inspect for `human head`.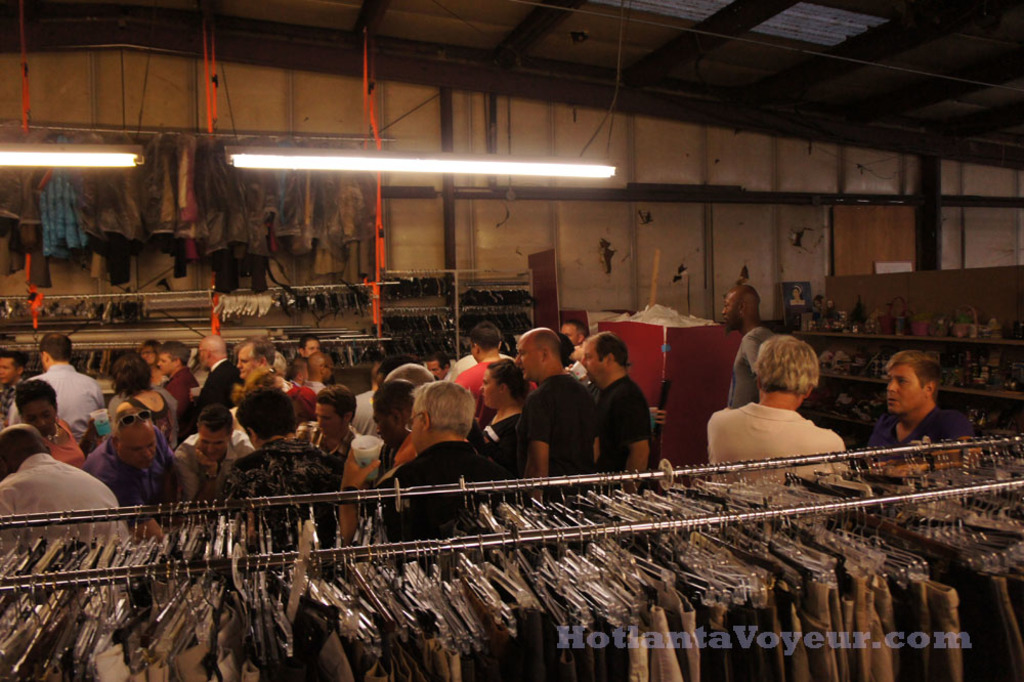
Inspection: 466:319:501:359.
